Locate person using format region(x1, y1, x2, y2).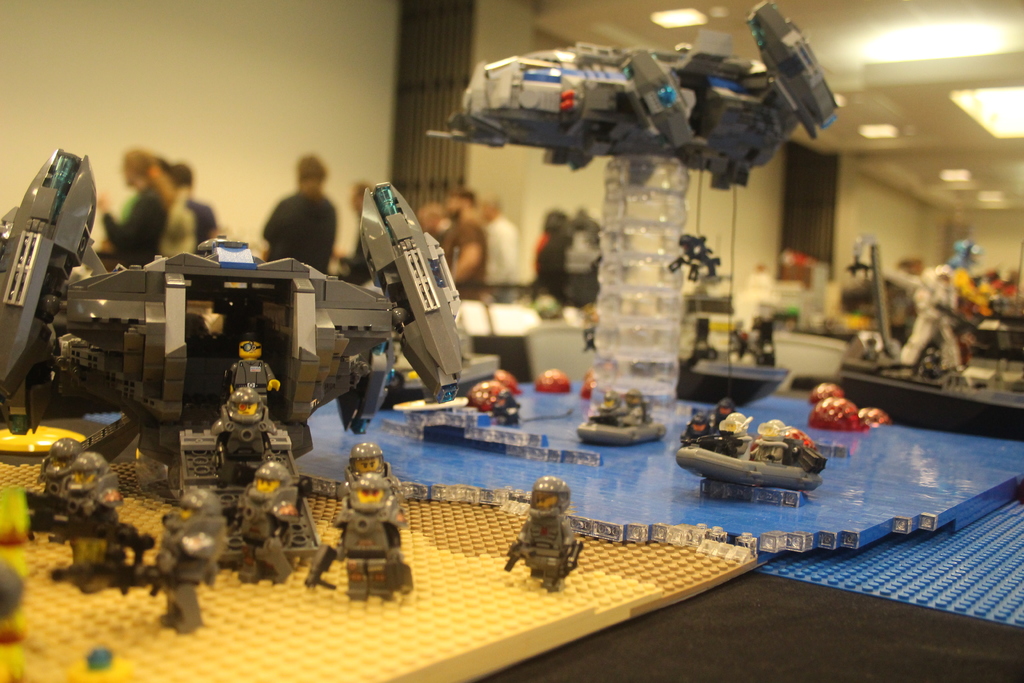
region(147, 150, 195, 260).
